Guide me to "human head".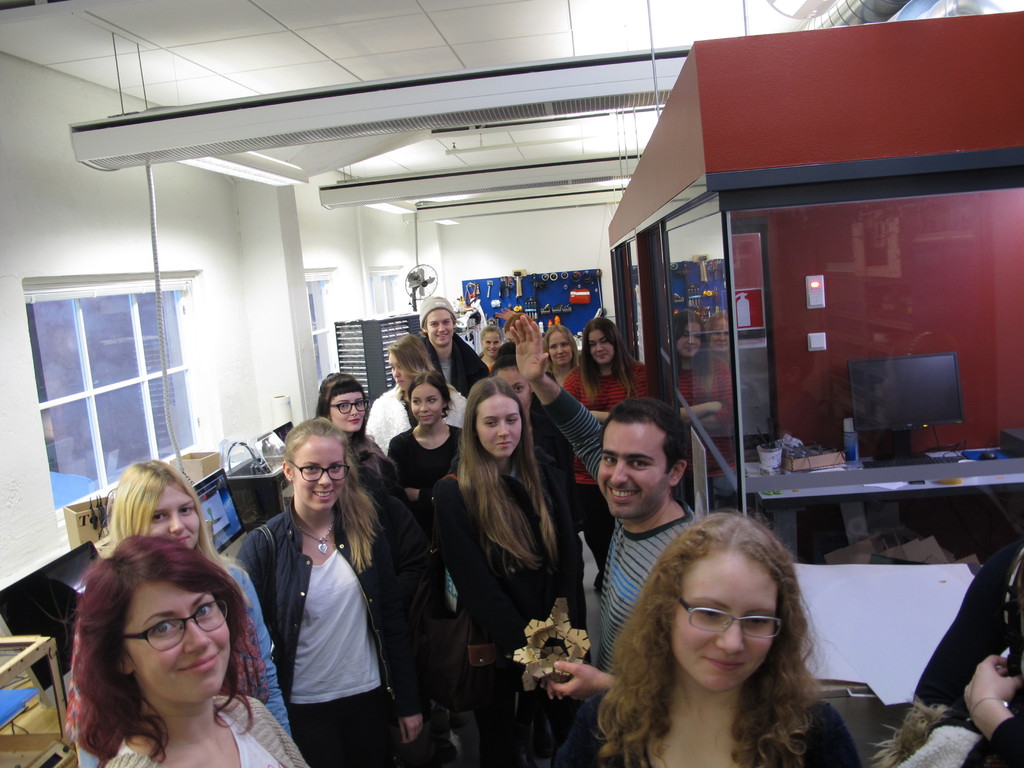
Guidance: [499, 314, 531, 348].
